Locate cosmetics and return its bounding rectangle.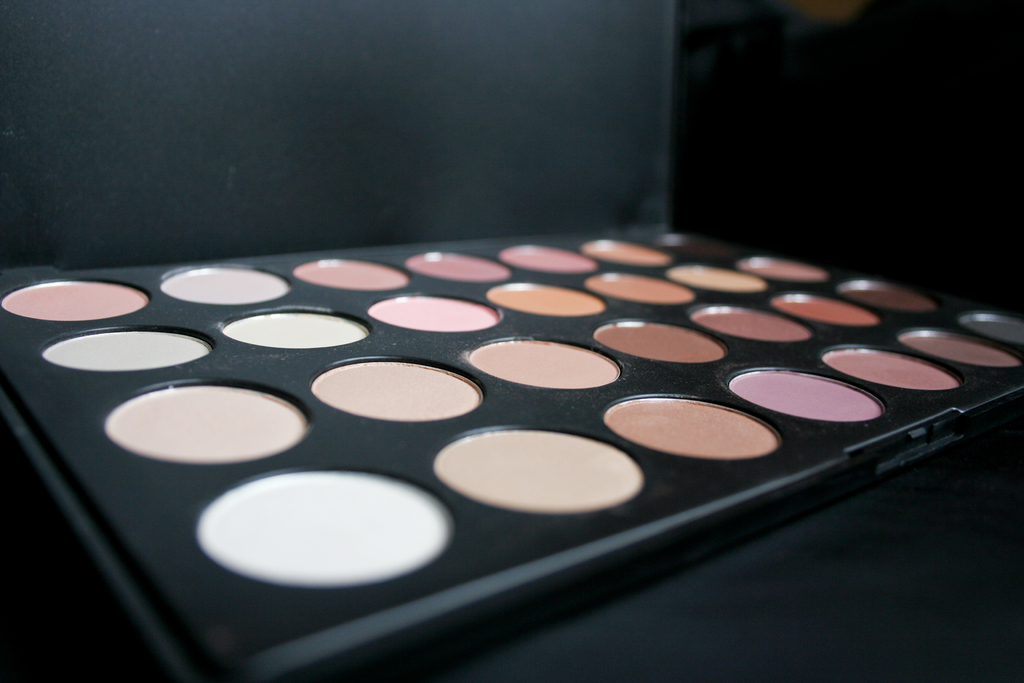
<box>774,293,878,329</box>.
